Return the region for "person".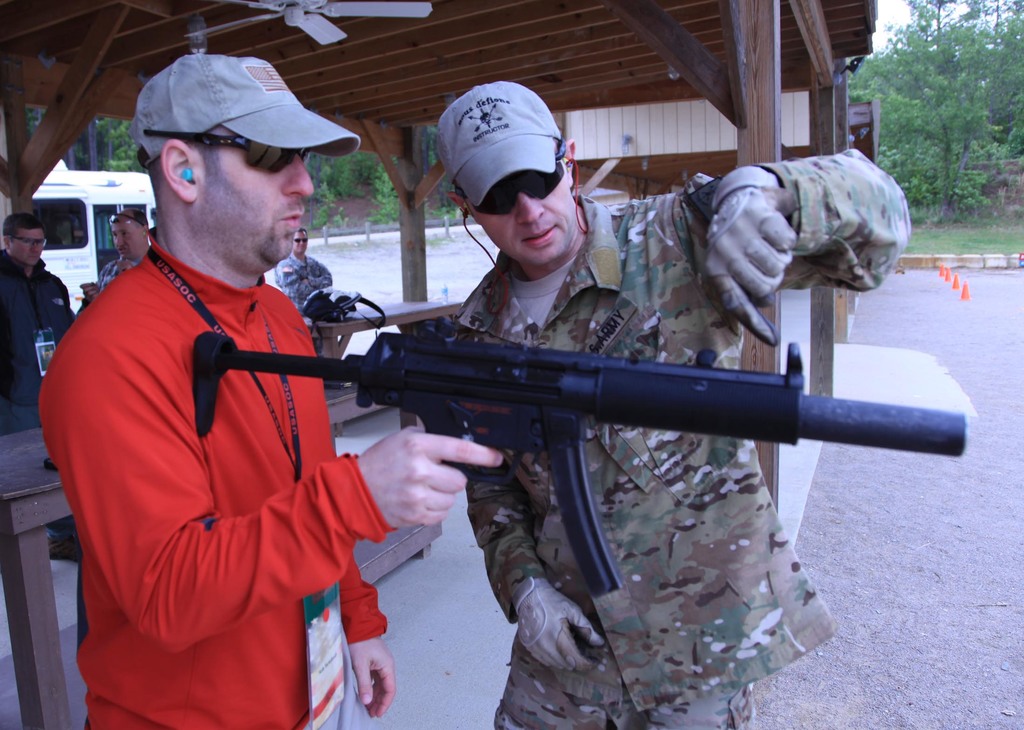
BBox(276, 225, 336, 360).
